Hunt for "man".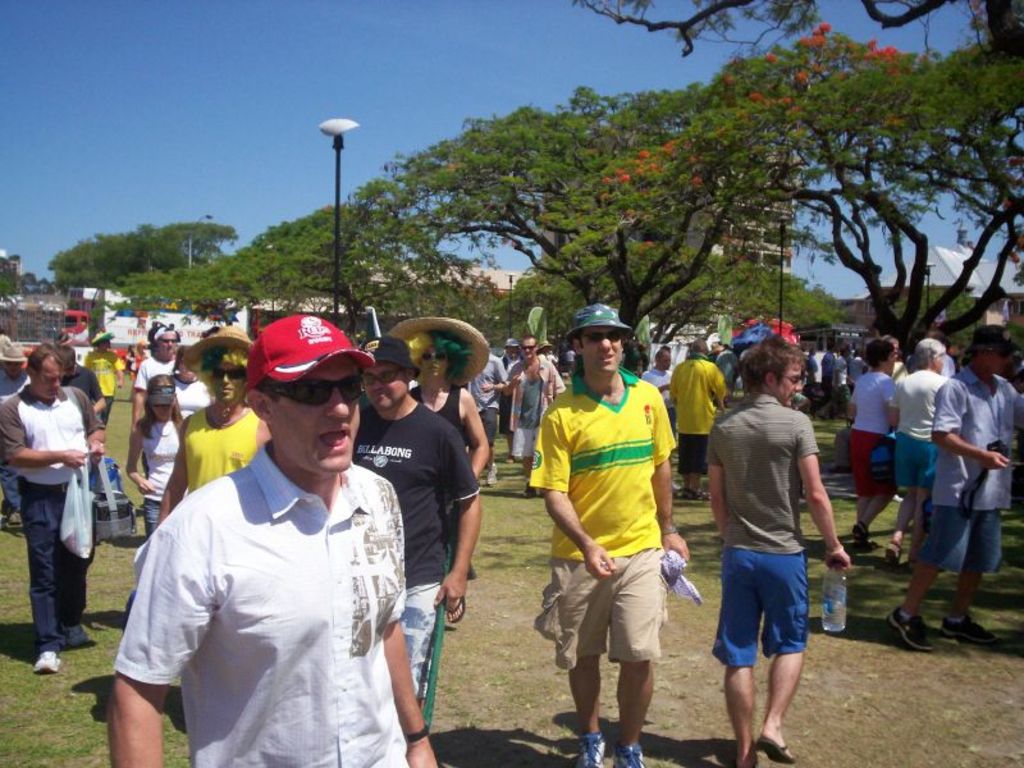
Hunted down at x1=123, y1=307, x2=429, y2=767.
